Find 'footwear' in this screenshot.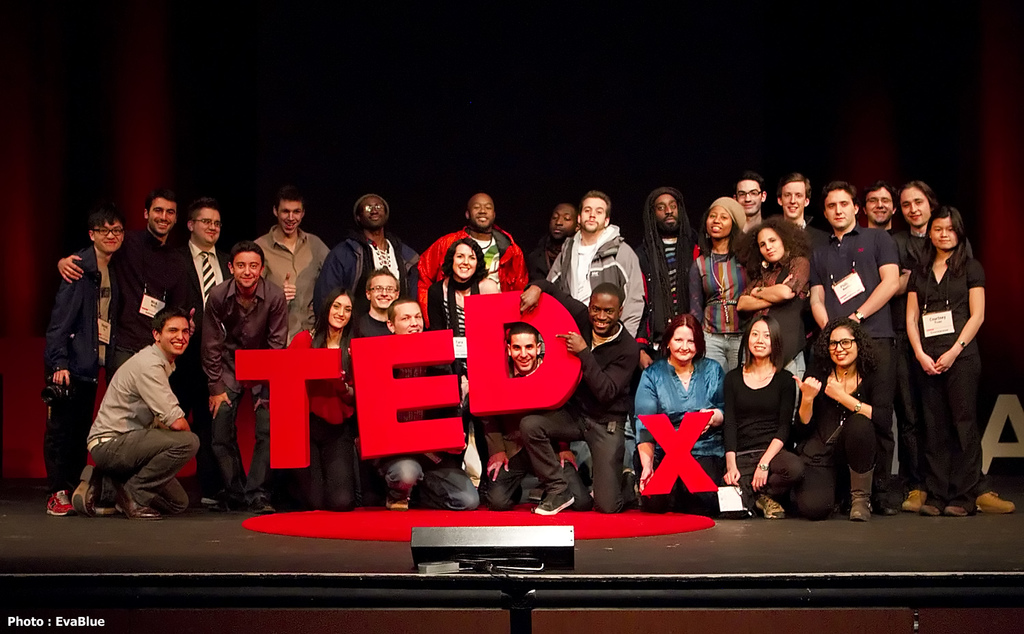
The bounding box for 'footwear' is bbox=[532, 485, 577, 516].
